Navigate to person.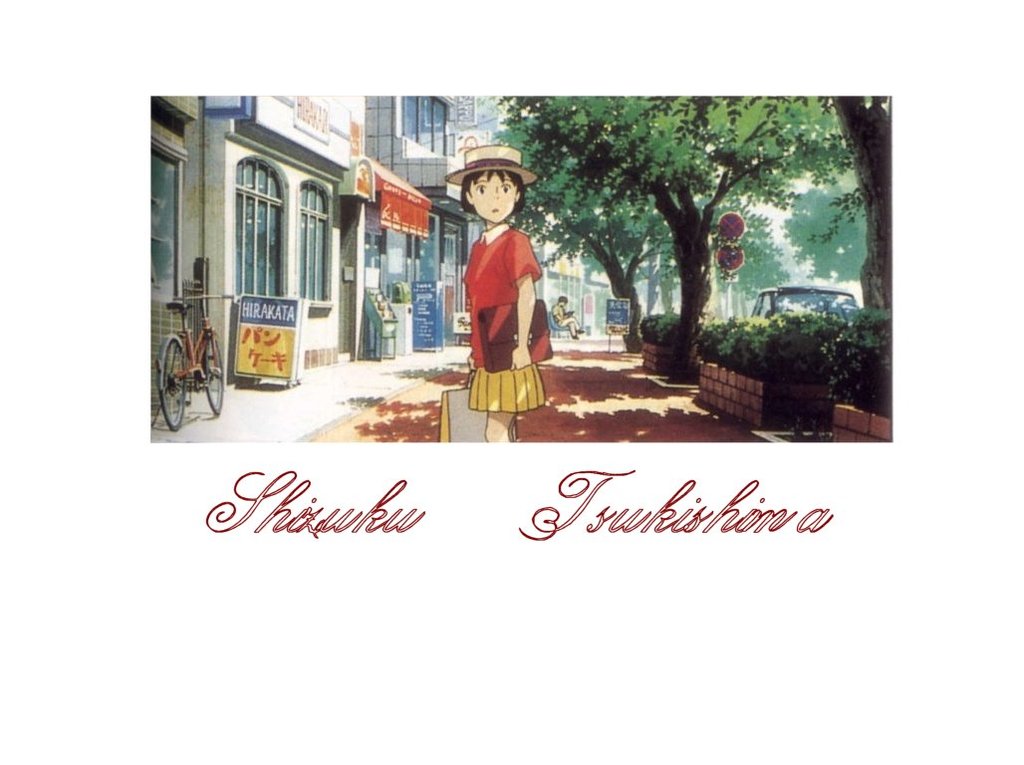
Navigation target: l=445, t=161, r=554, b=406.
